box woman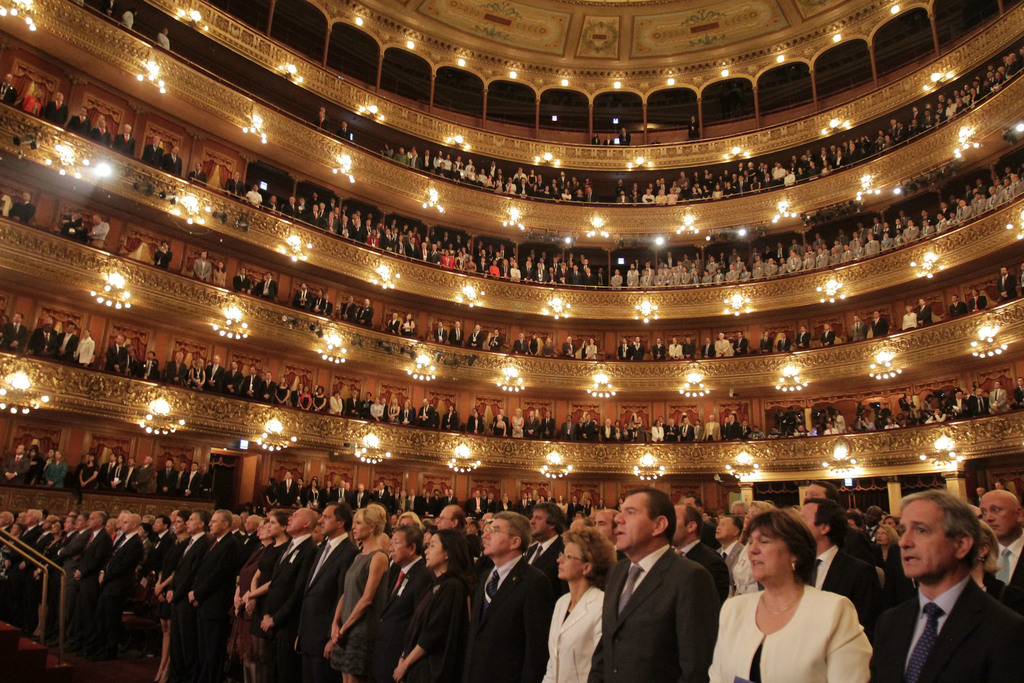
703:510:879:682
